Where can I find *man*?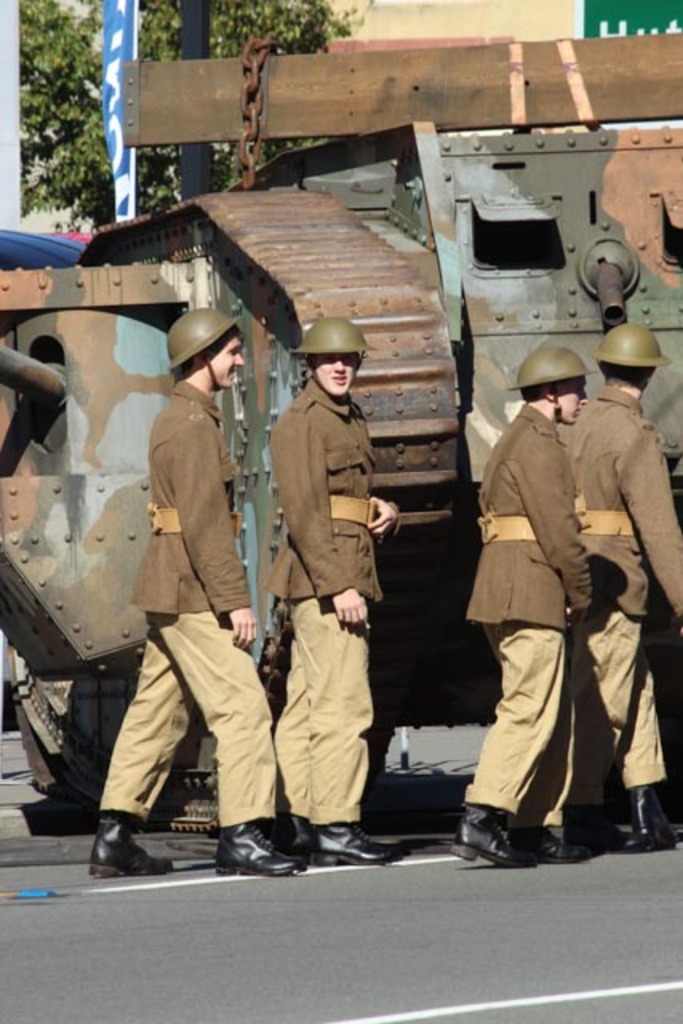
You can find it at detection(83, 309, 312, 878).
